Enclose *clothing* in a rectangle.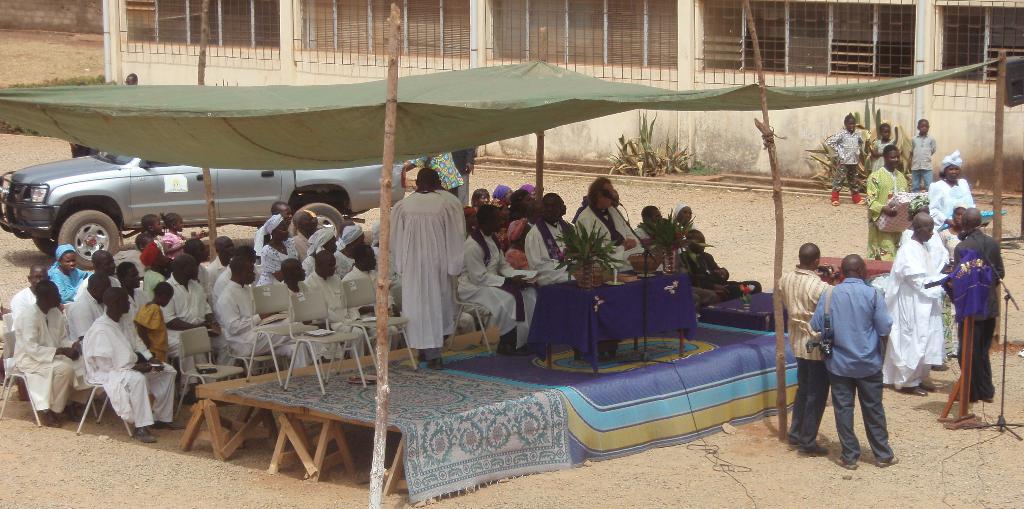
x1=810 y1=275 x2=895 y2=475.
